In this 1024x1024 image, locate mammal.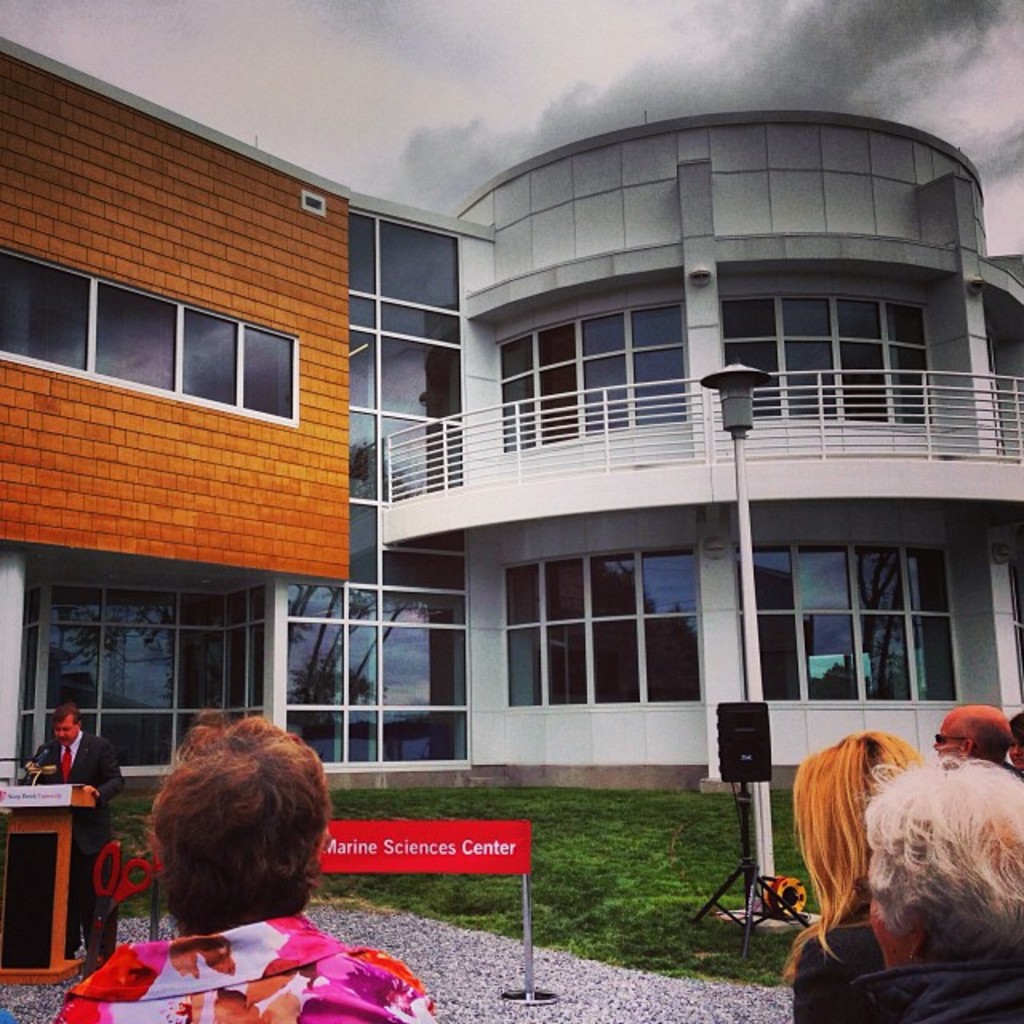
Bounding box: (939,698,1022,782).
